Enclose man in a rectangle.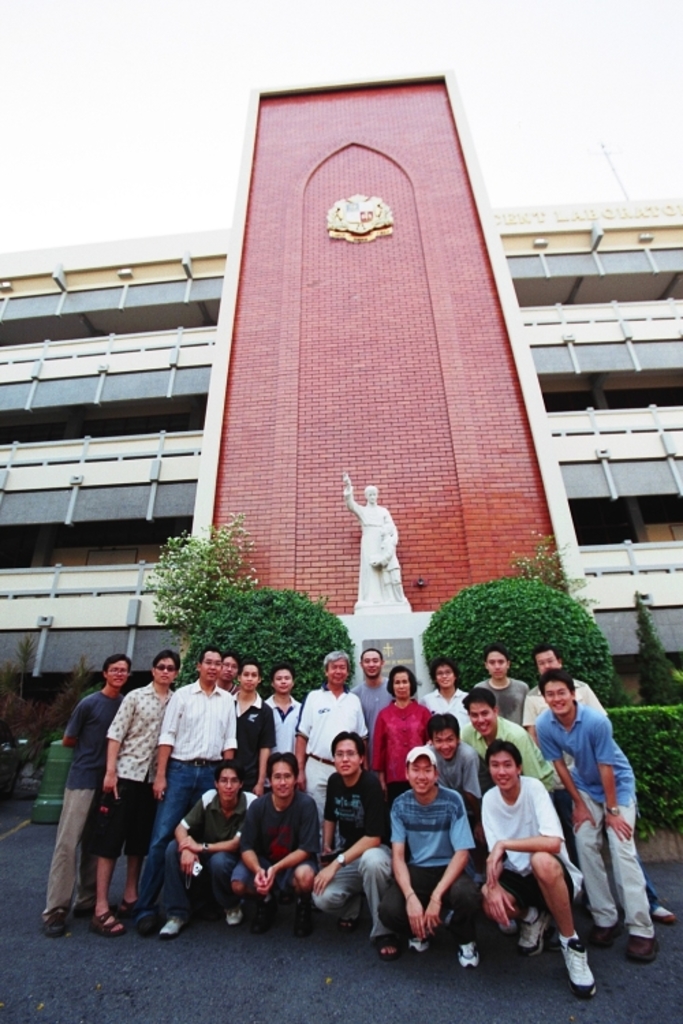
163/760/260/926.
